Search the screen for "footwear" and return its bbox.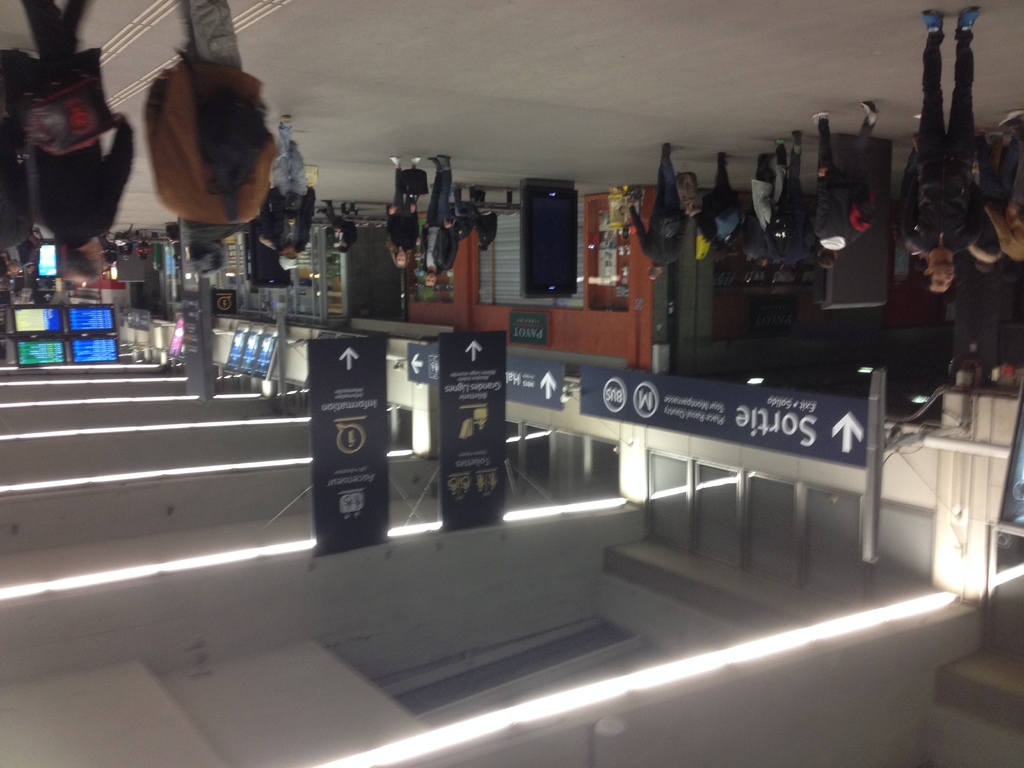
Found: <region>278, 116, 291, 125</region>.
